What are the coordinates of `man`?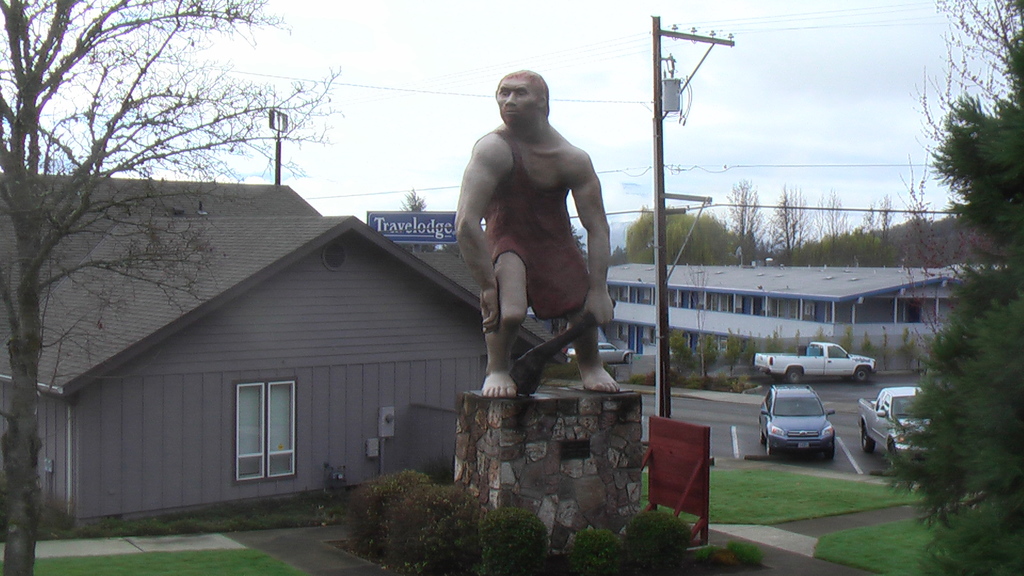
crop(454, 71, 630, 404).
